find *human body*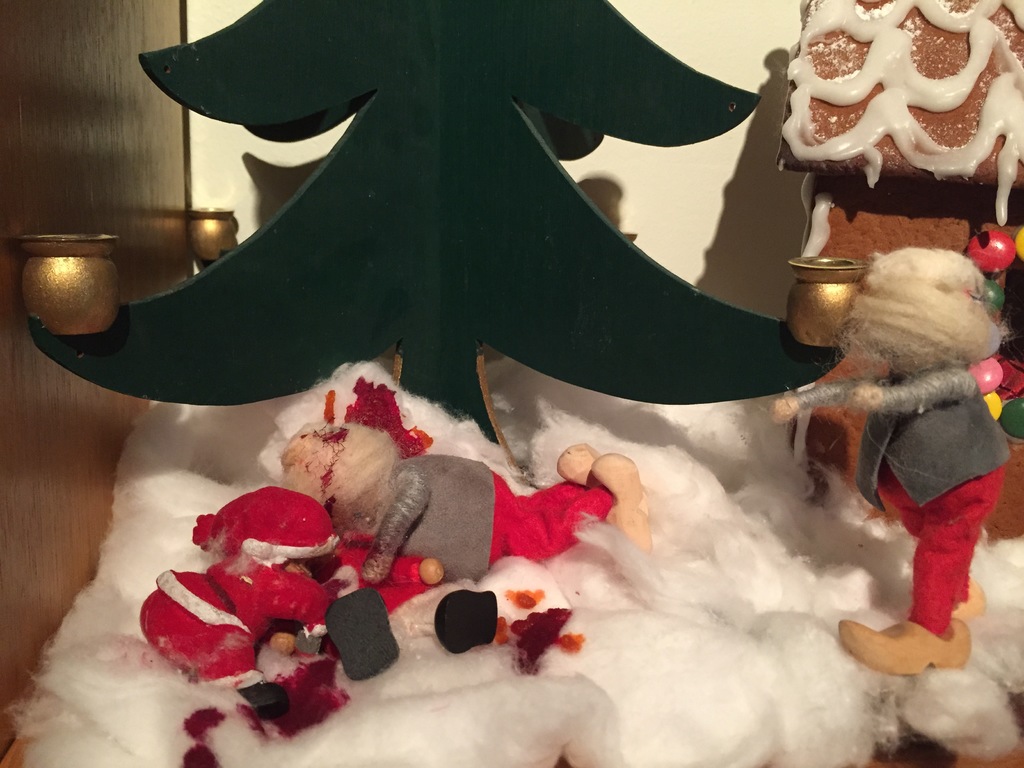
361,452,646,587
